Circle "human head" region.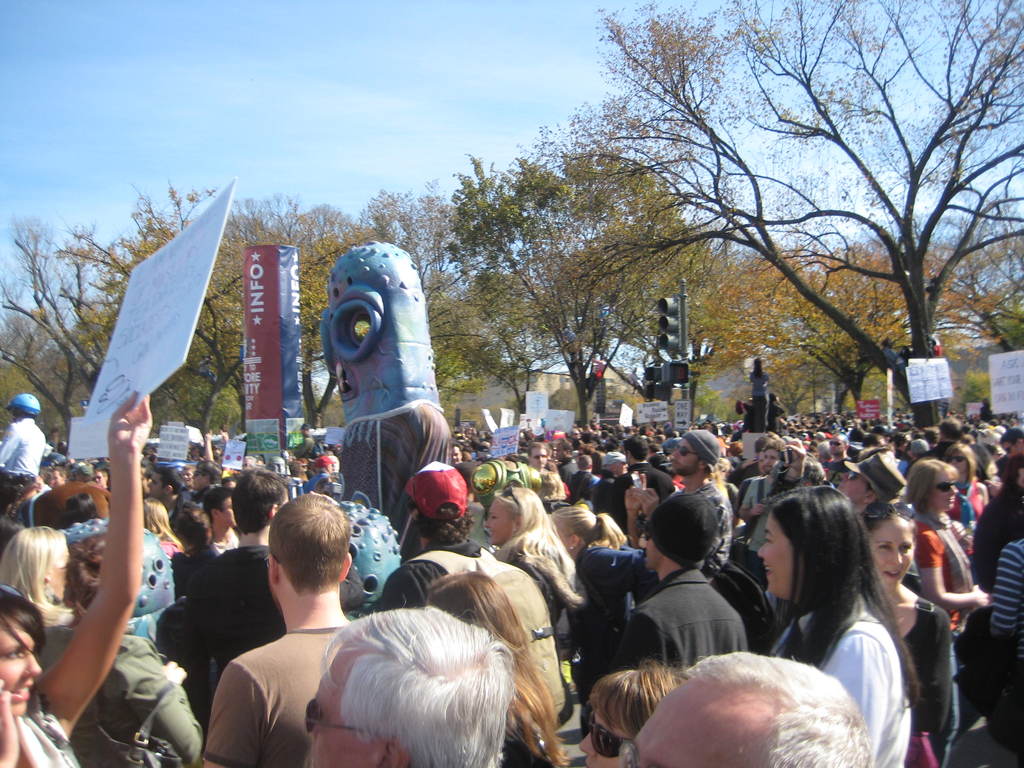
Region: (902, 459, 959, 520).
